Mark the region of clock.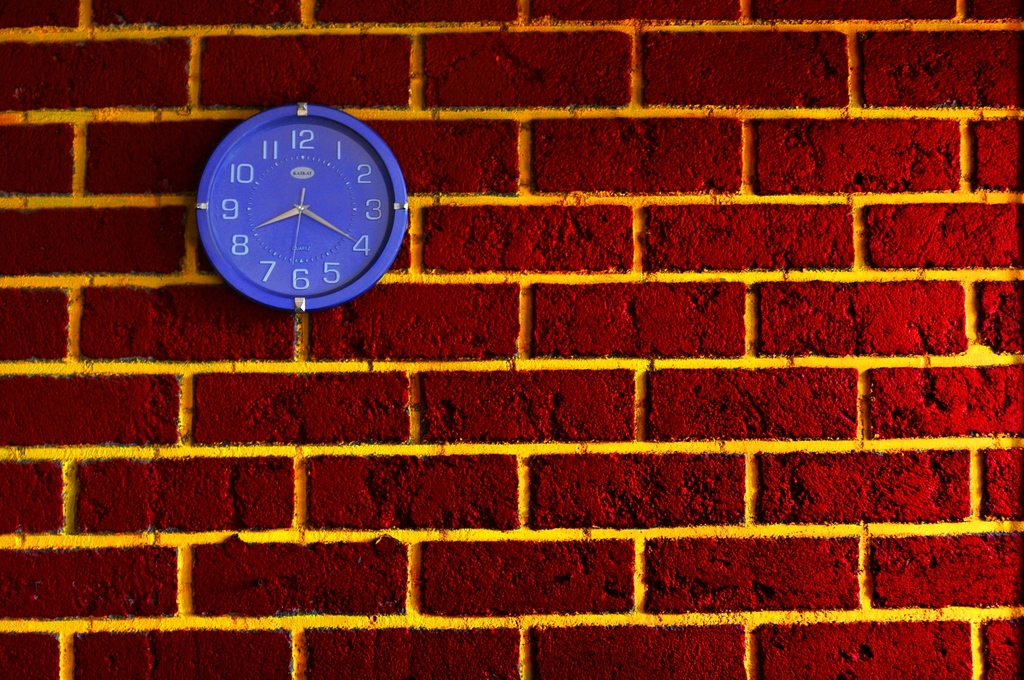
Region: l=193, t=104, r=411, b=319.
